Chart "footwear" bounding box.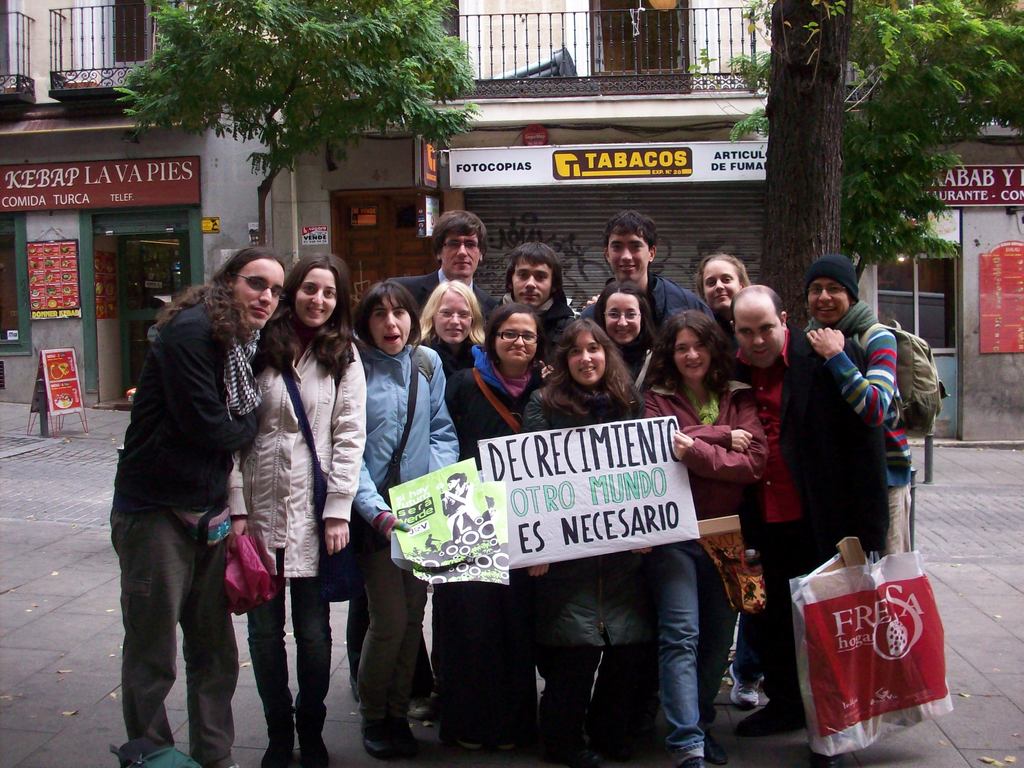
Charted: x1=246 y1=637 x2=291 y2=767.
